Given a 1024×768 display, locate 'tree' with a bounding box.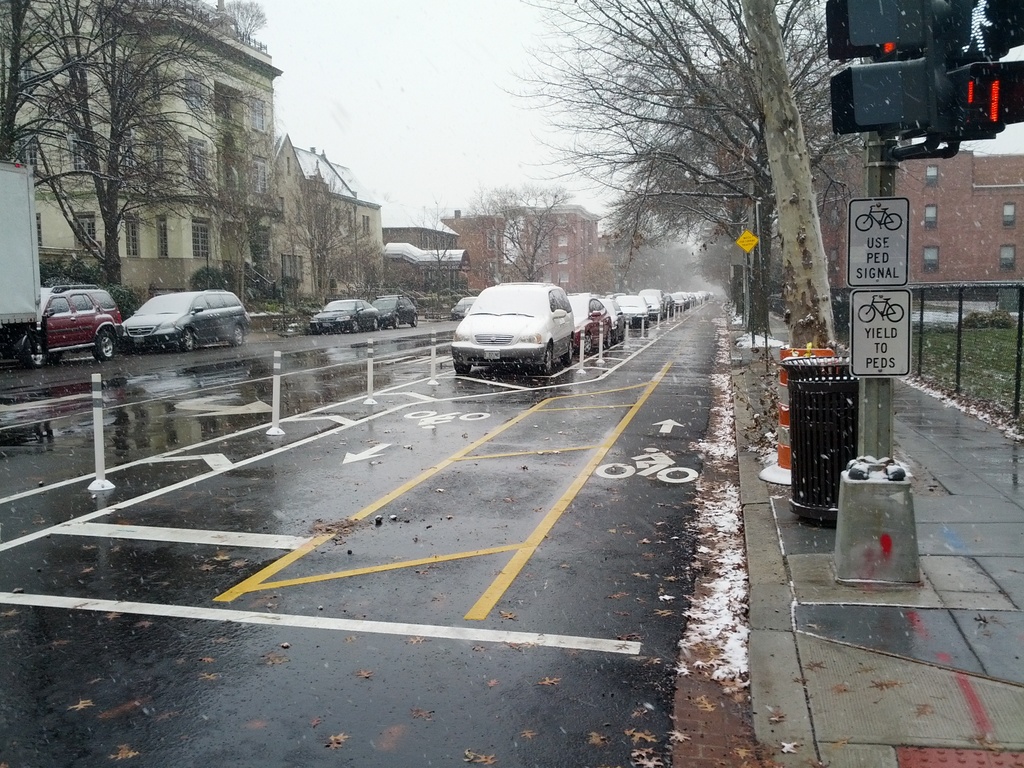
Located: (left=727, top=0, right=847, bottom=349).
